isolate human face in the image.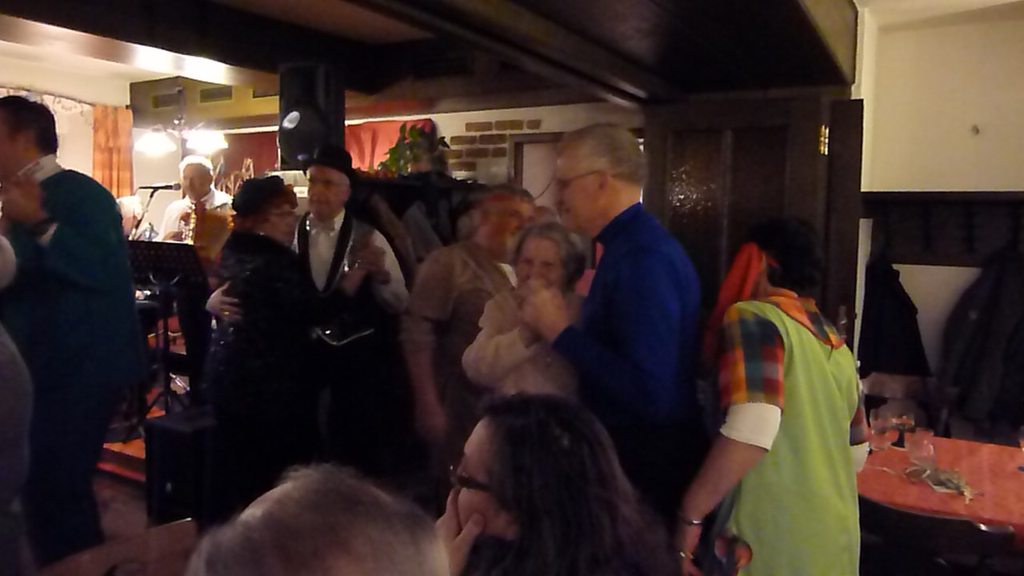
Isolated region: detection(460, 418, 504, 534).
